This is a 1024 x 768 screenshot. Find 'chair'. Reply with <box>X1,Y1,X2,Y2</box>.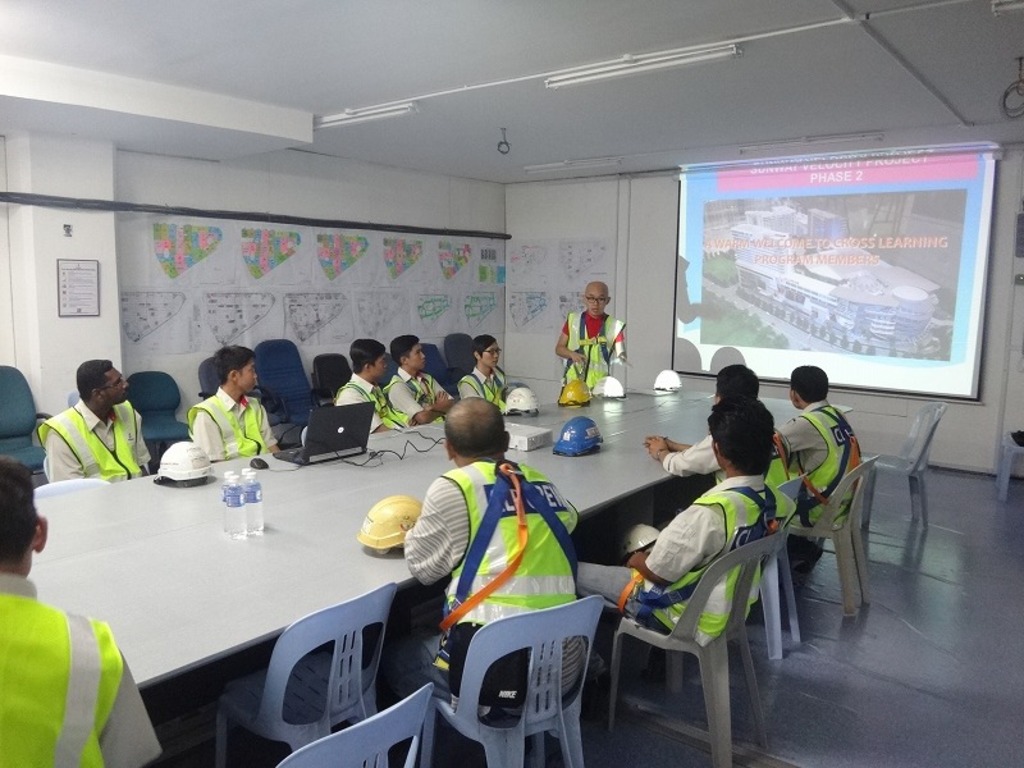
<box>211,585,401,767</box>.
